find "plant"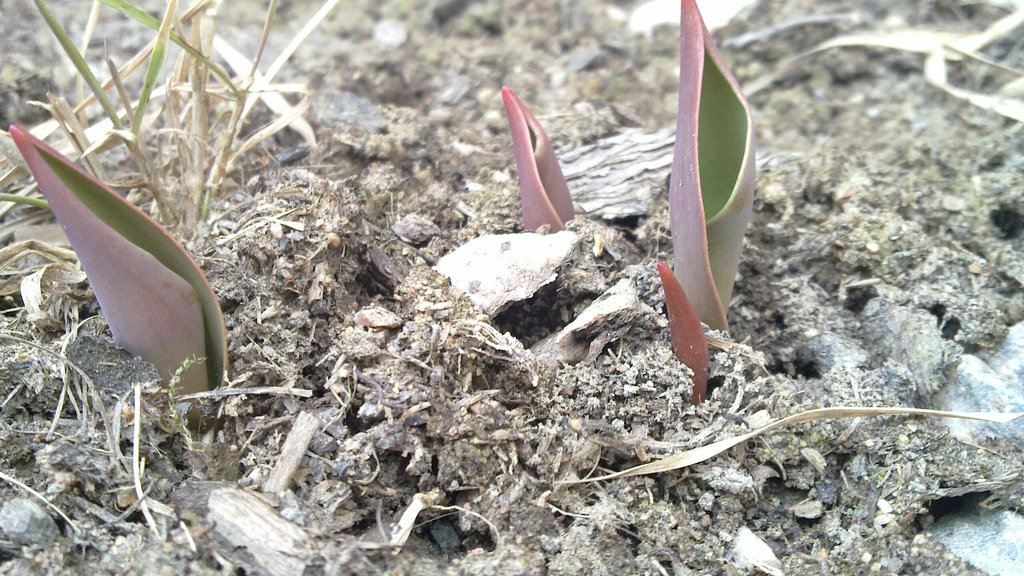
bbox=(668, 0, 760, 333)
